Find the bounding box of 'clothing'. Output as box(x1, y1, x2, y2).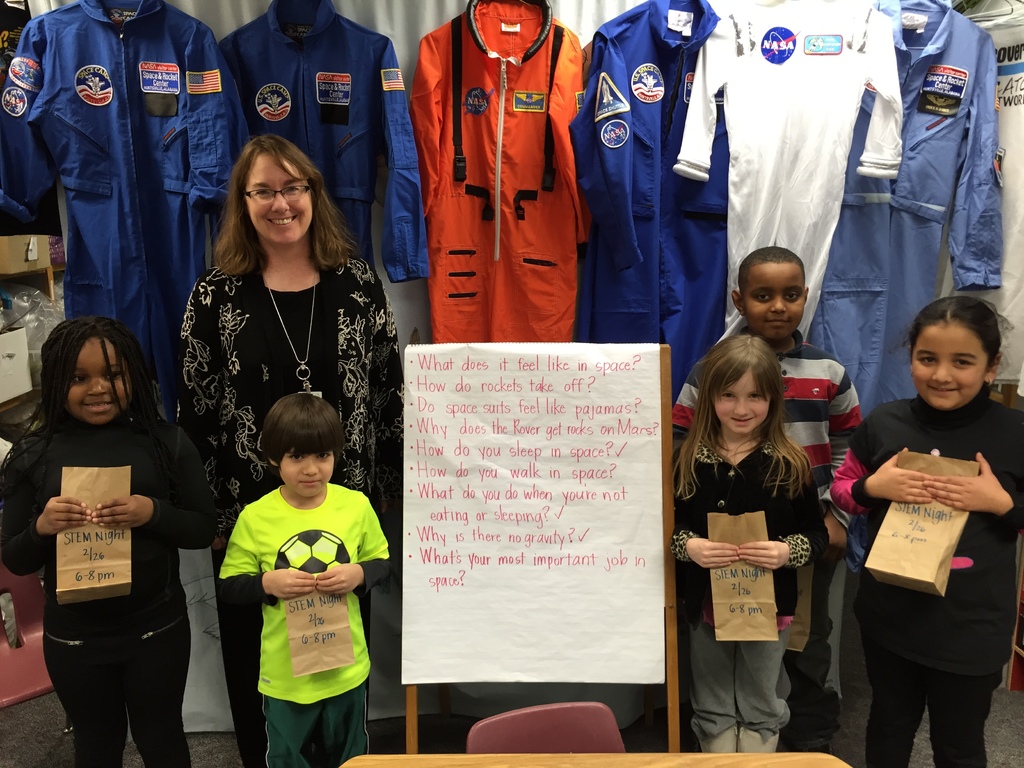
box(0, 408, 218, 767).
